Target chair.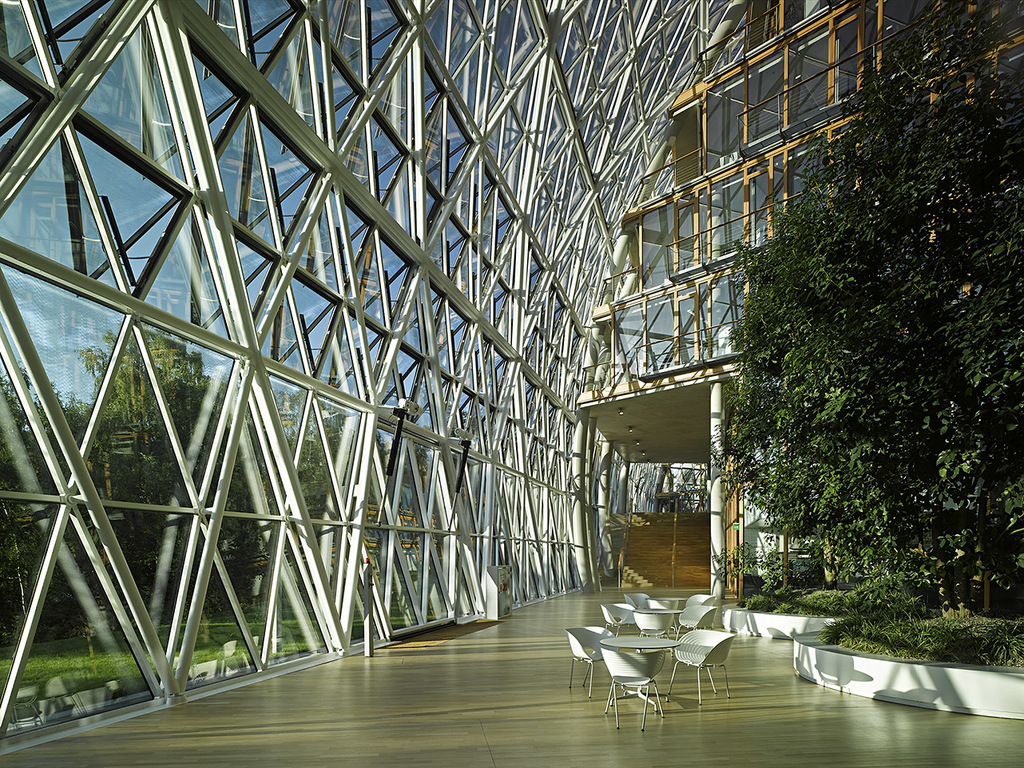
Target region: bbox=(566, 624, 601, 698).
